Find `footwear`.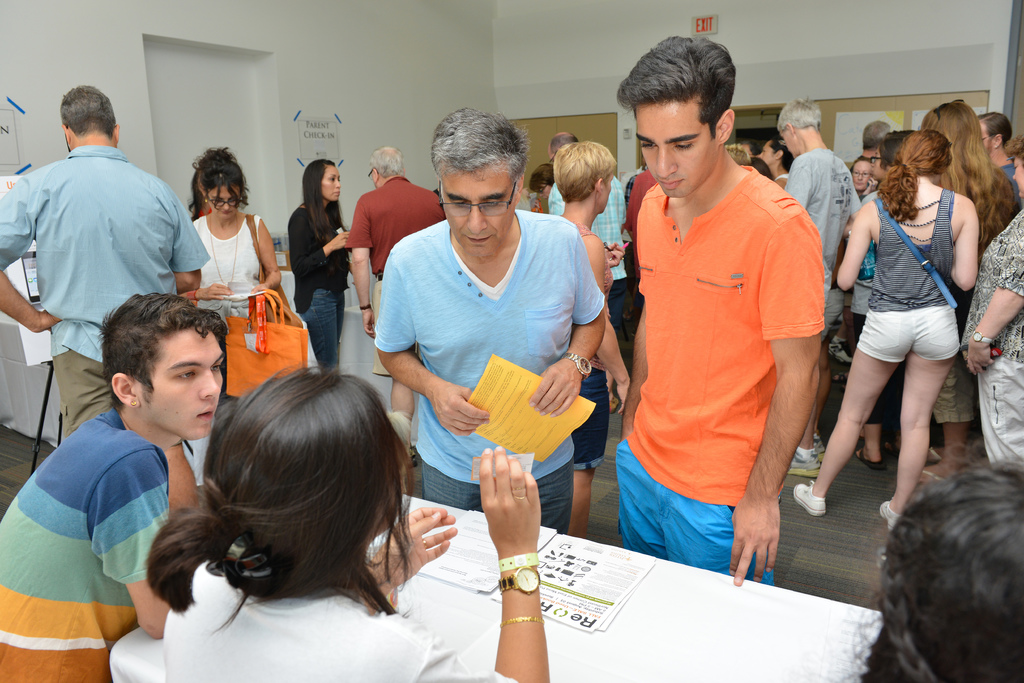
box=[881, 499, 901, 537].
